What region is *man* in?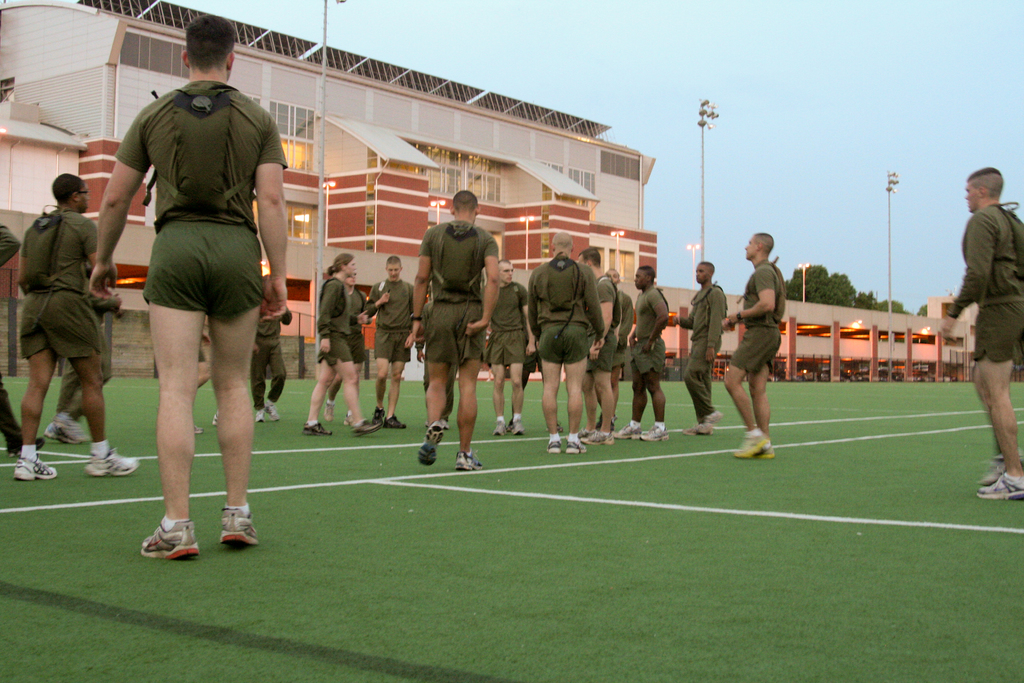
<box>614,262,671,443</box>.
